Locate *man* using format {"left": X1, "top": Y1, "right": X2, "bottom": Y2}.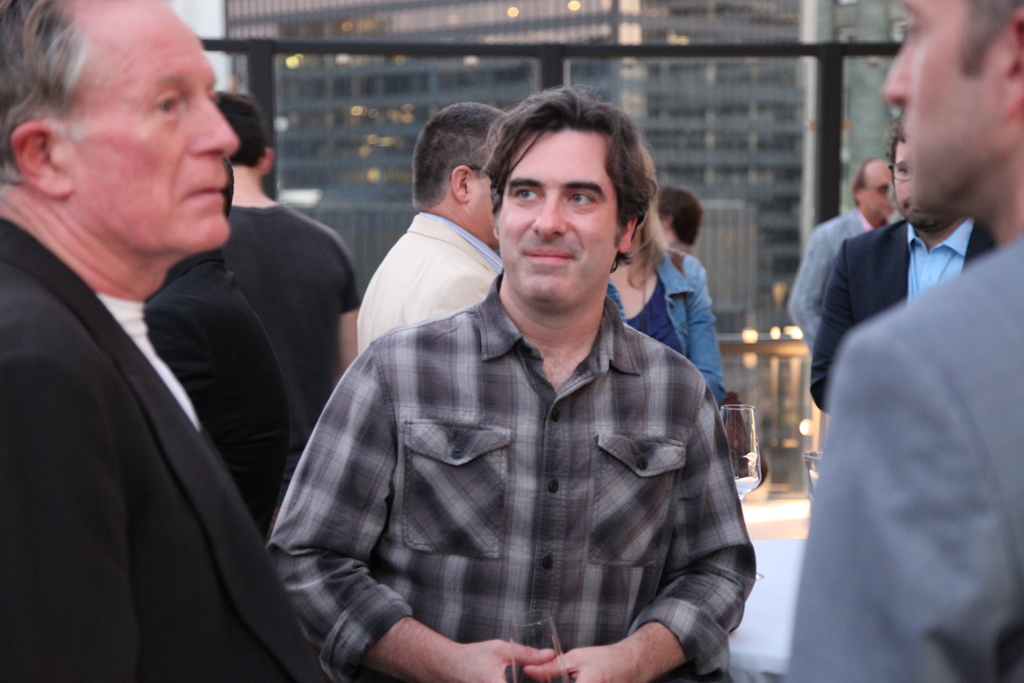
{"left": 810, "top": 114, "right": 1004, "bottom": 424}.
